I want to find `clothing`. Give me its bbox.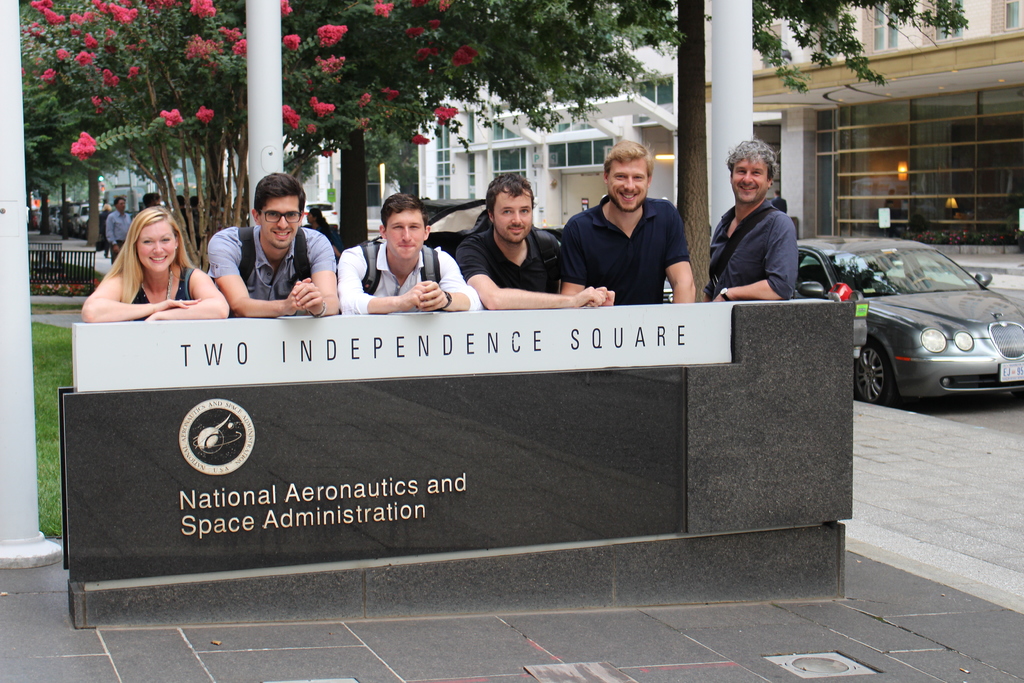
box(124, 267, 203, 327).
